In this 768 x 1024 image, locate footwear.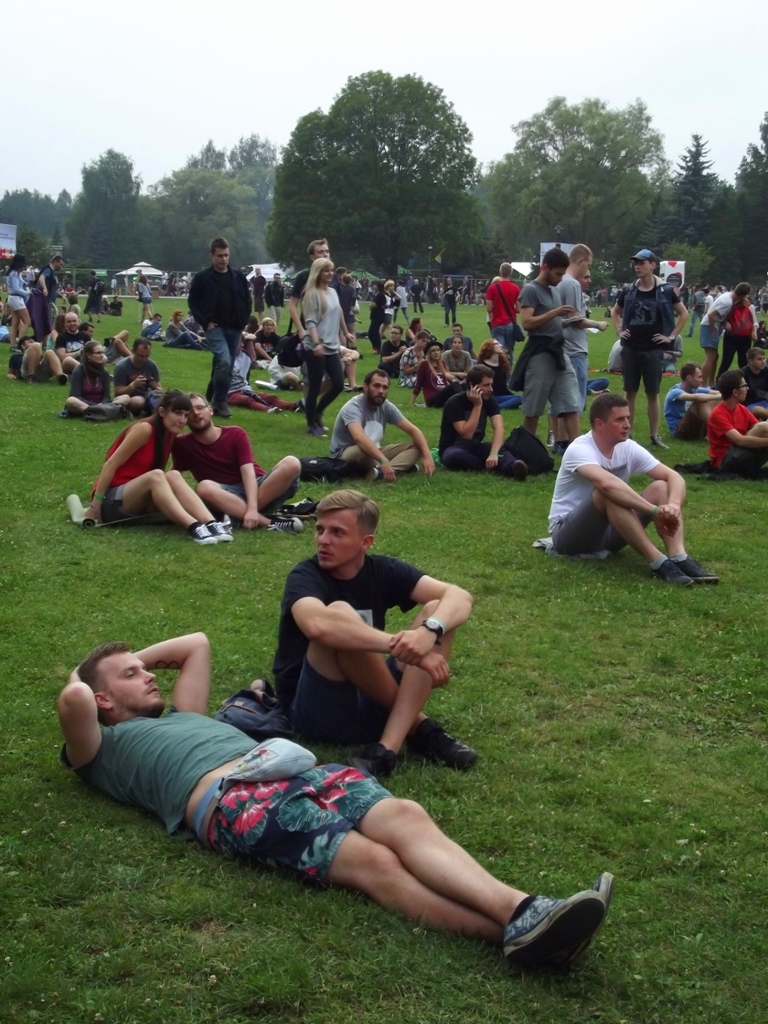
Bounding box: Rect(650, 434, 671, 448).
